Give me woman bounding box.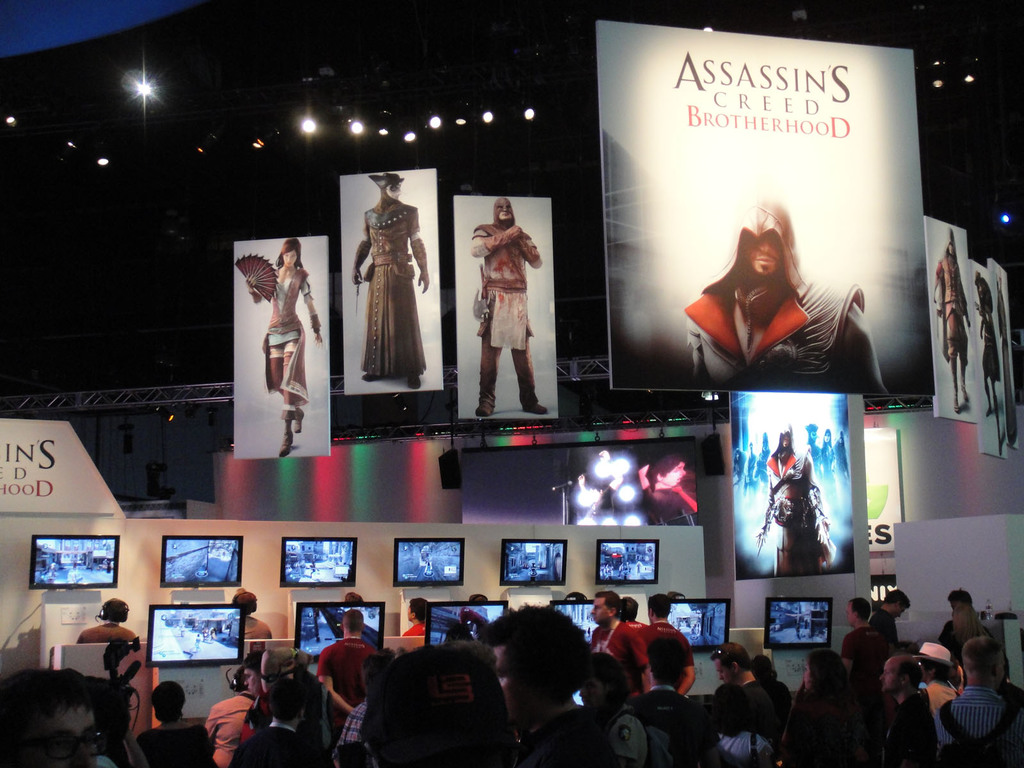
box=[286, 648, 328, 767].
